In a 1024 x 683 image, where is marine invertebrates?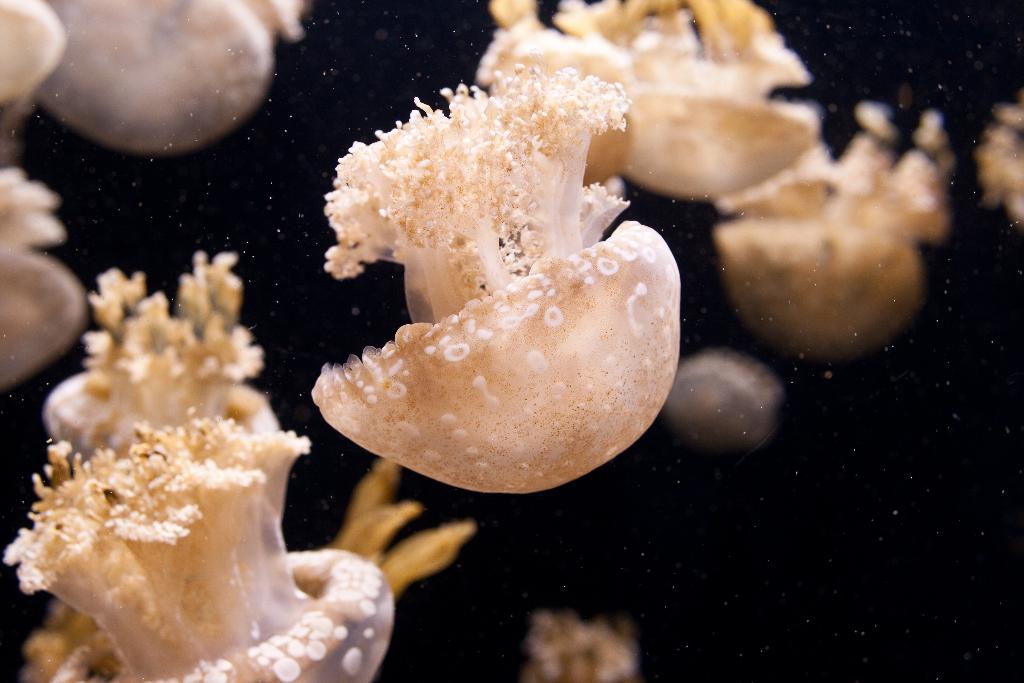
box(656, 350, 792, 456).
